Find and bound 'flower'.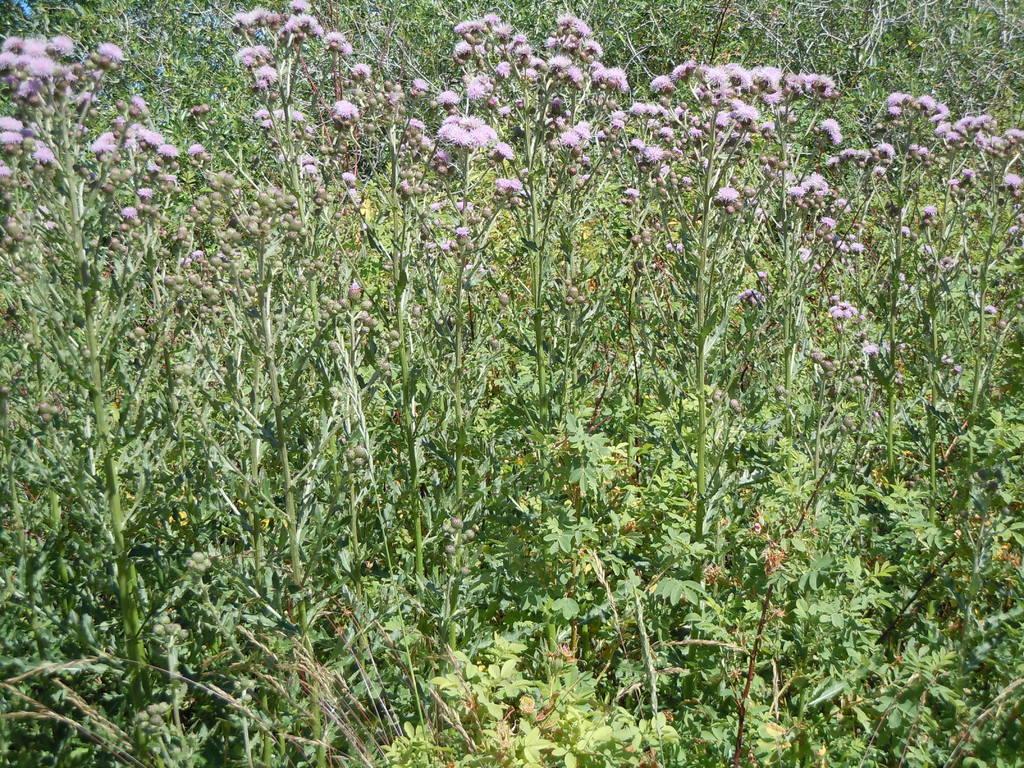
Bound: BBox(713, 185, 739, 198).
